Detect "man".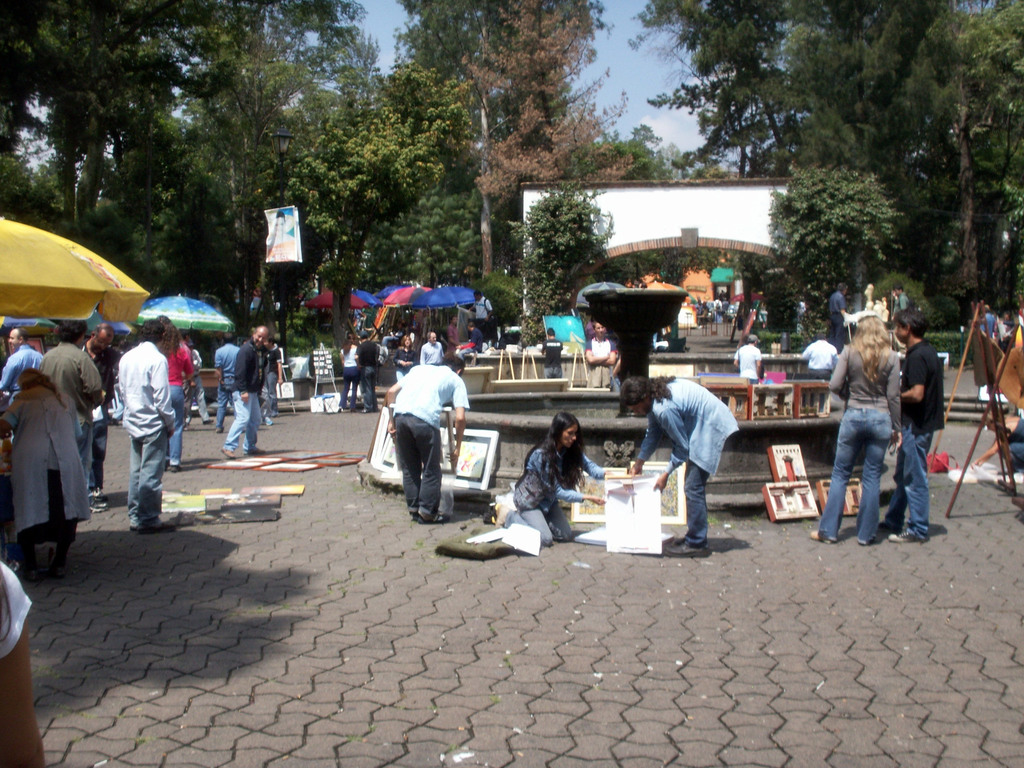
Detected at detection(892, 282, 911, 306).
